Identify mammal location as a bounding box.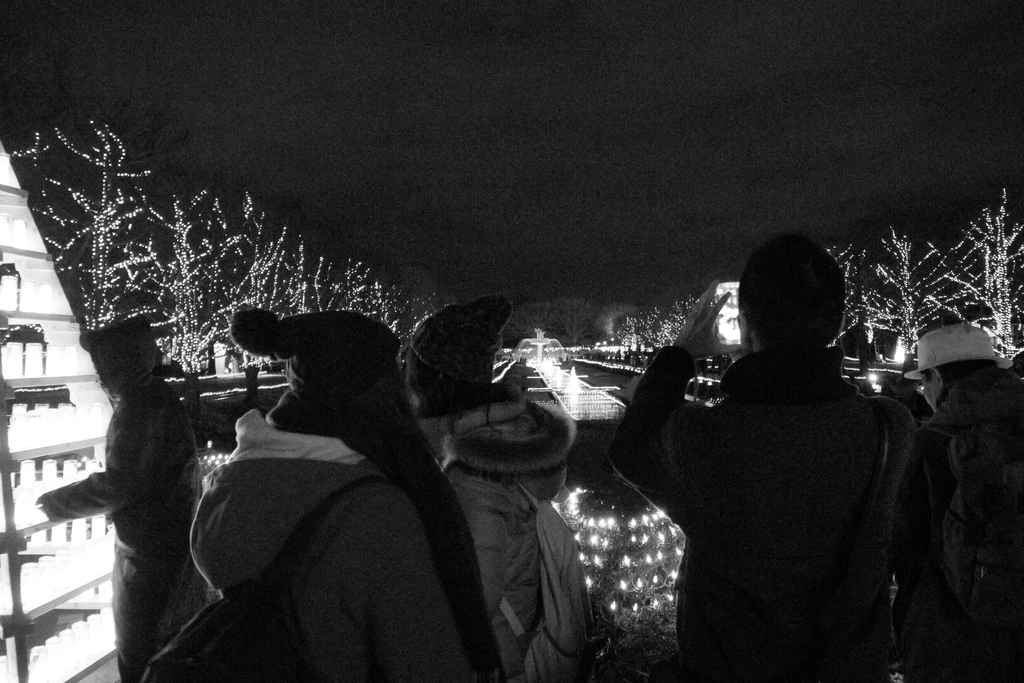
{"left": 403, "top": 297, "right": 579, "bottom": 682}.
